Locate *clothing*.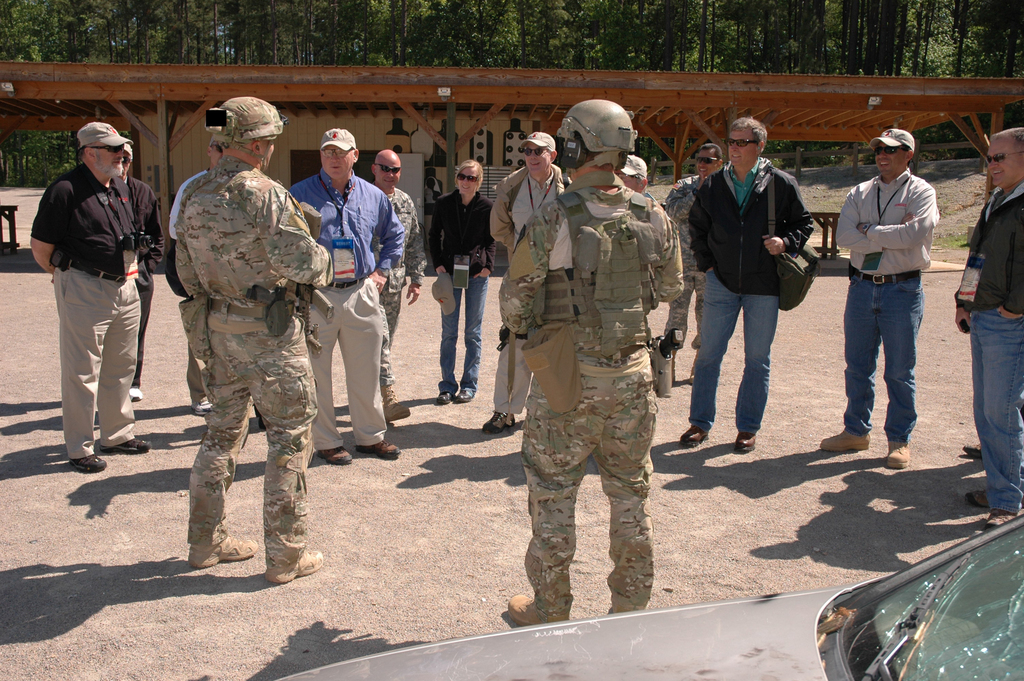
Bounding box: {"left": 488, "top": 161, "right": 572, "bottom": 418}.
